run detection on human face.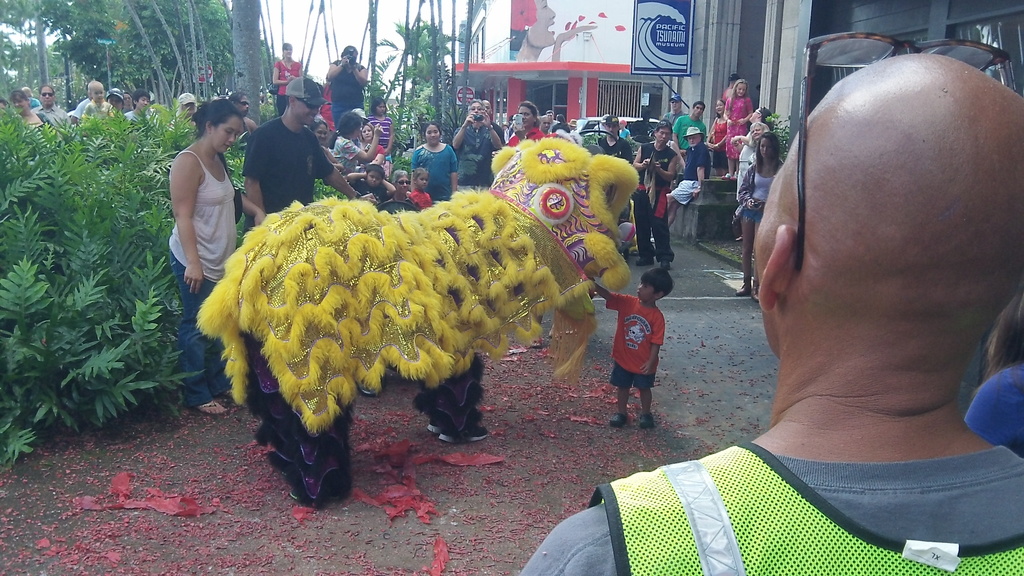
Result: 283 45 294 60.
